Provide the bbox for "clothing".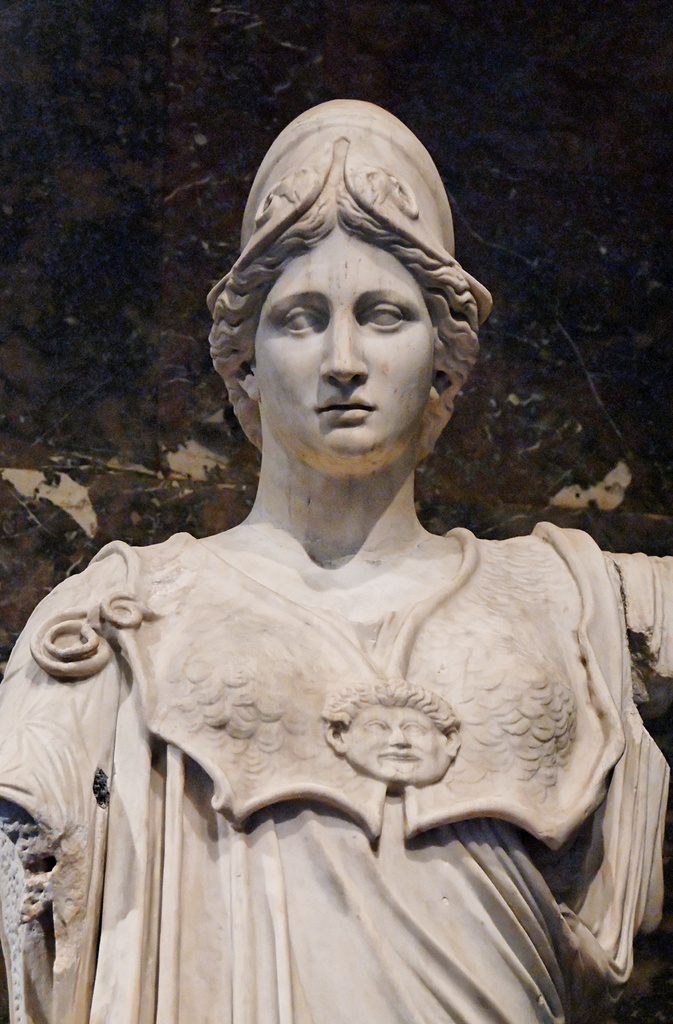
(left=3, top=529, right=672, bottom=1021).
